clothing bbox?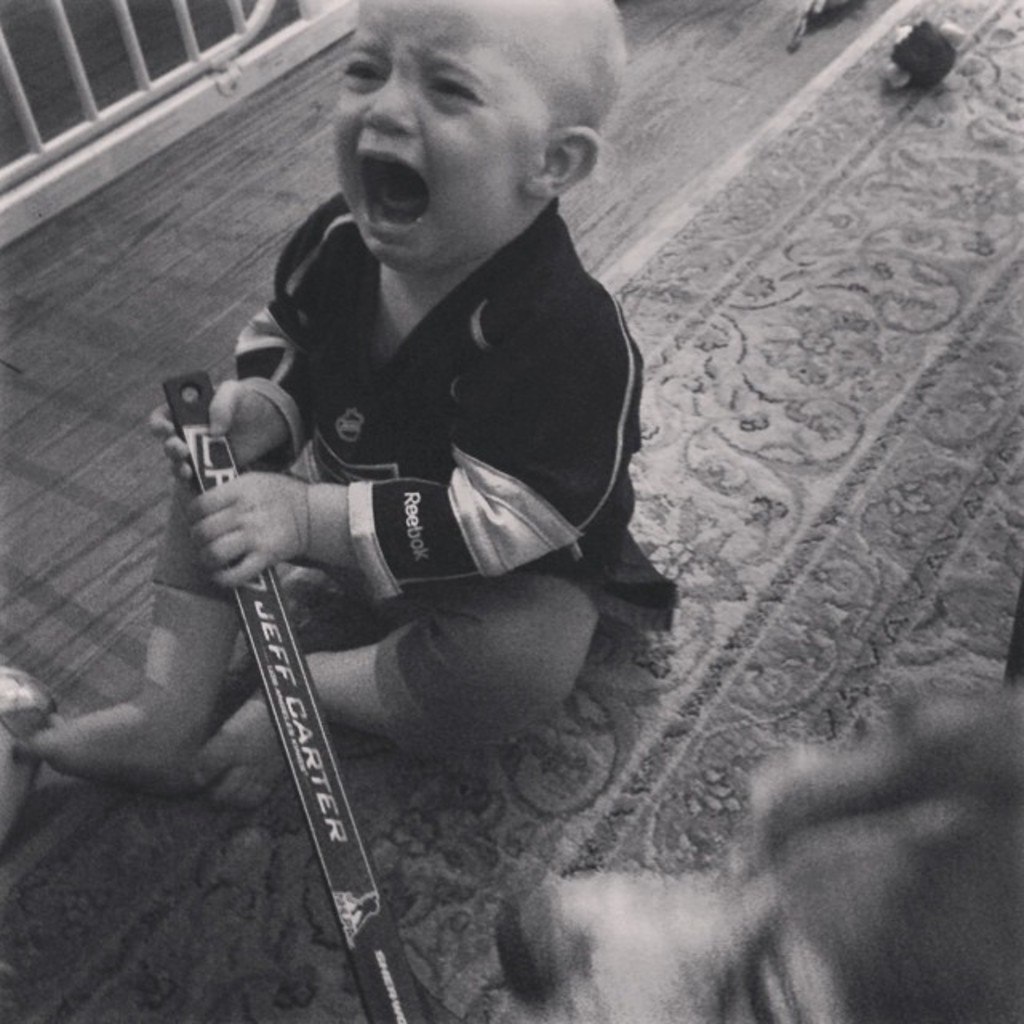
(x1=141, y1=459, x2=661, y2=762)
